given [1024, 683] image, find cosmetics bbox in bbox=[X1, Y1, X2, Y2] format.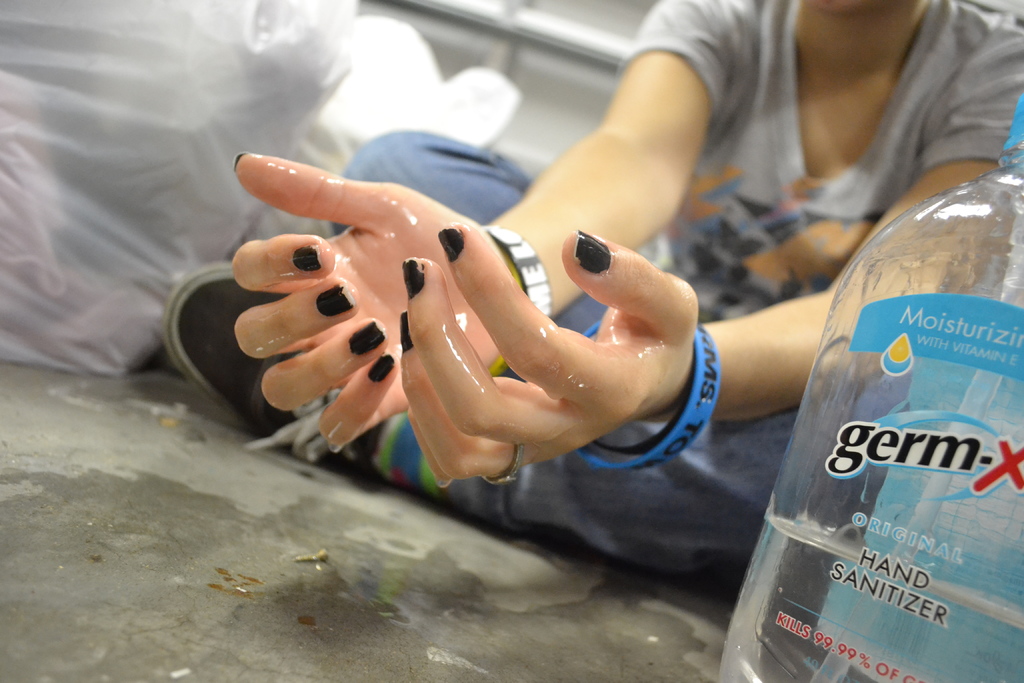
bbox=[318, 283, 356, 315].
